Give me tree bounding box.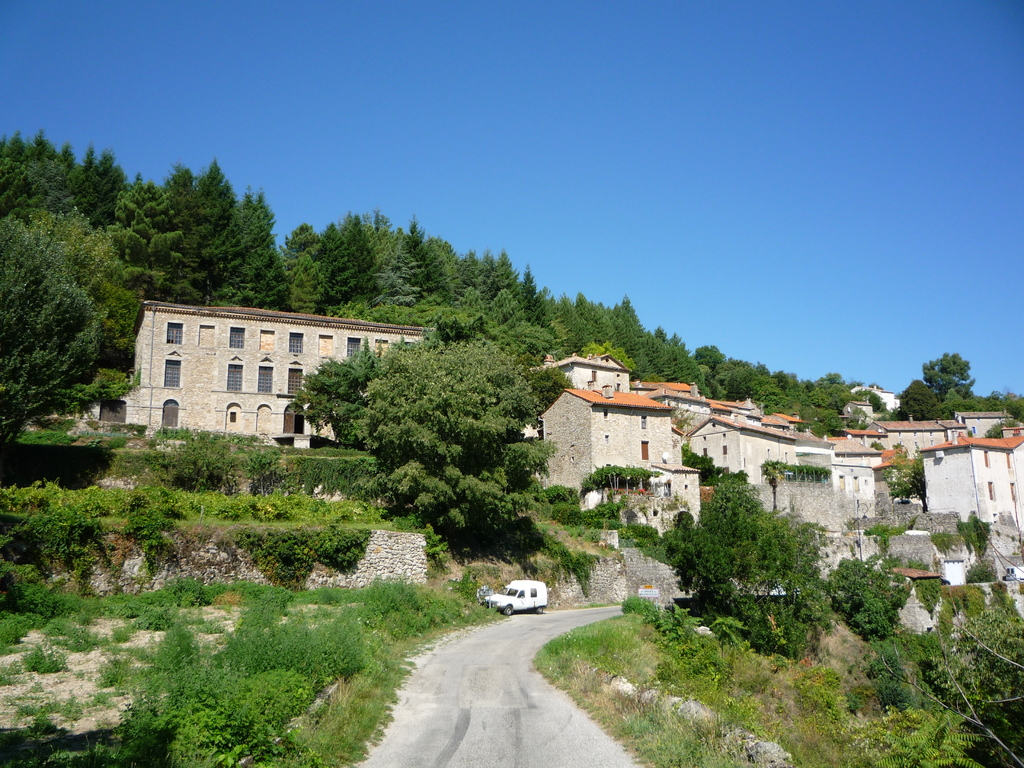
bbox=(954, 506, 996, 568).
